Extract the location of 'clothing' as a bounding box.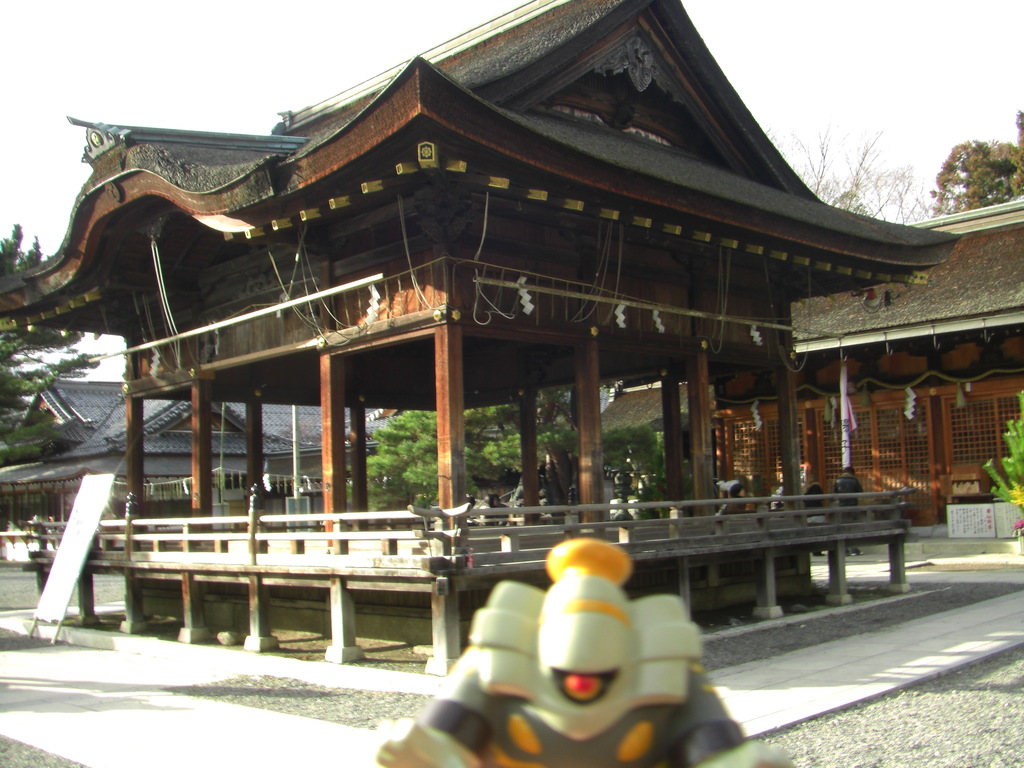
region(375, 588, 790, 767).
